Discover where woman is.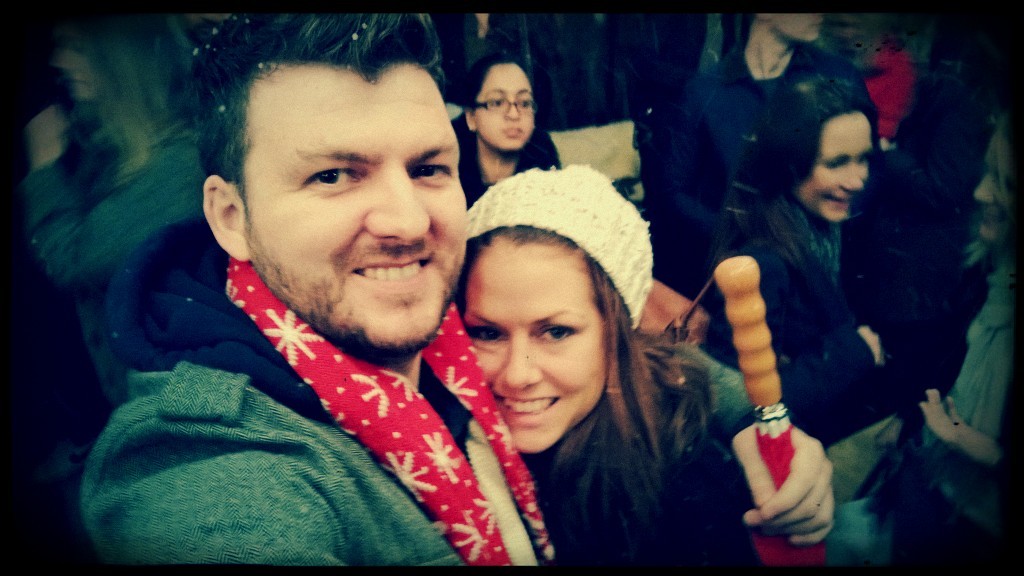
Discovered at [left=901, top=116, right=1023, bottom=575].
